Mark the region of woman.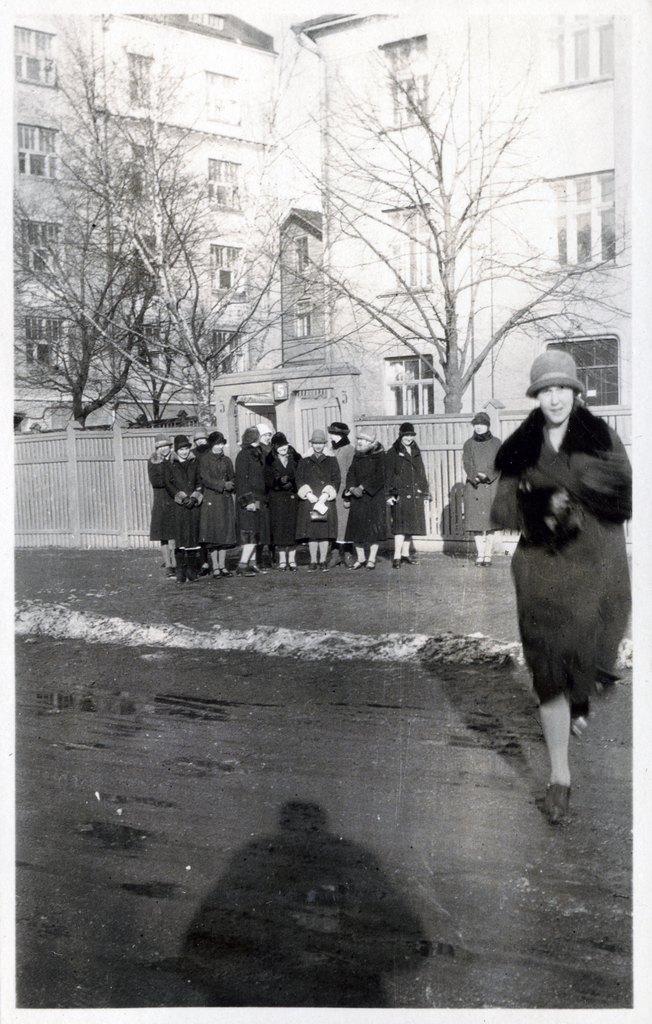
Region: 460 412 511 562.
